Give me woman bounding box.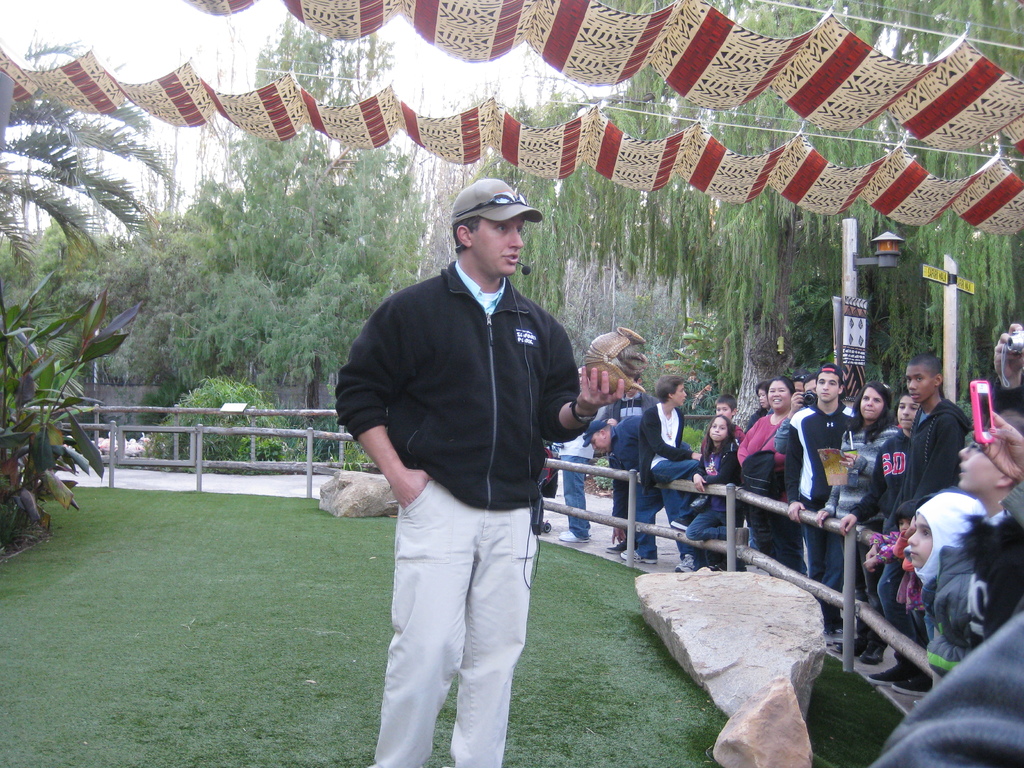
813/378/900/664.
